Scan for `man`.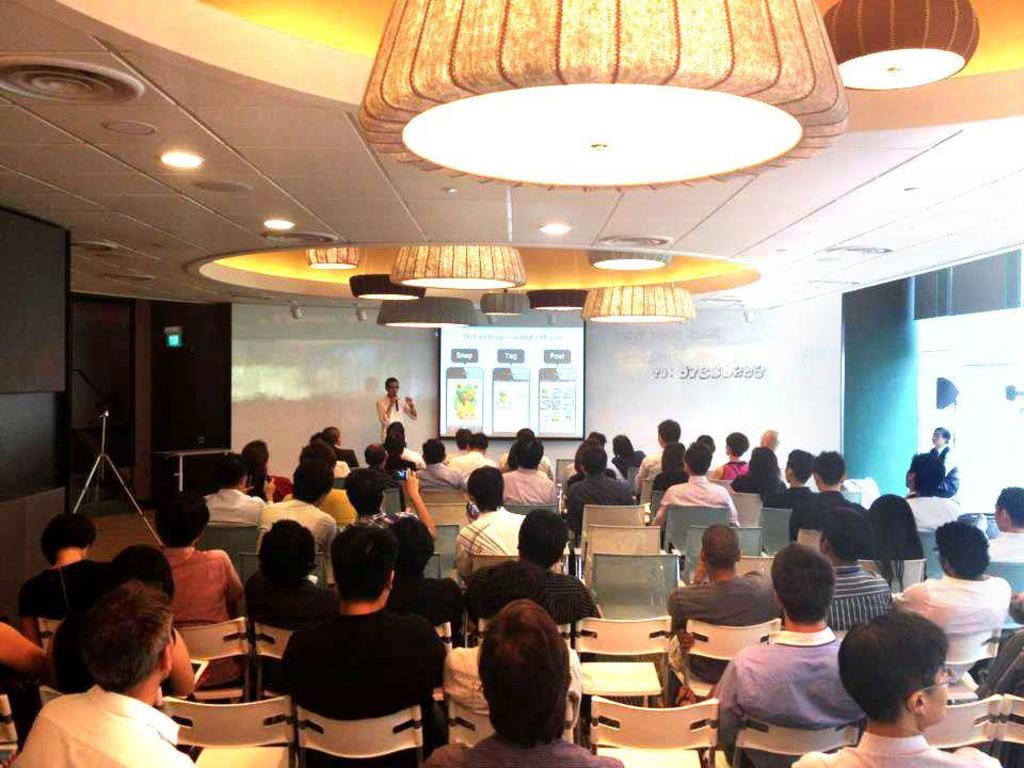
Scan result: bbox(261, 457, 334, 572).
